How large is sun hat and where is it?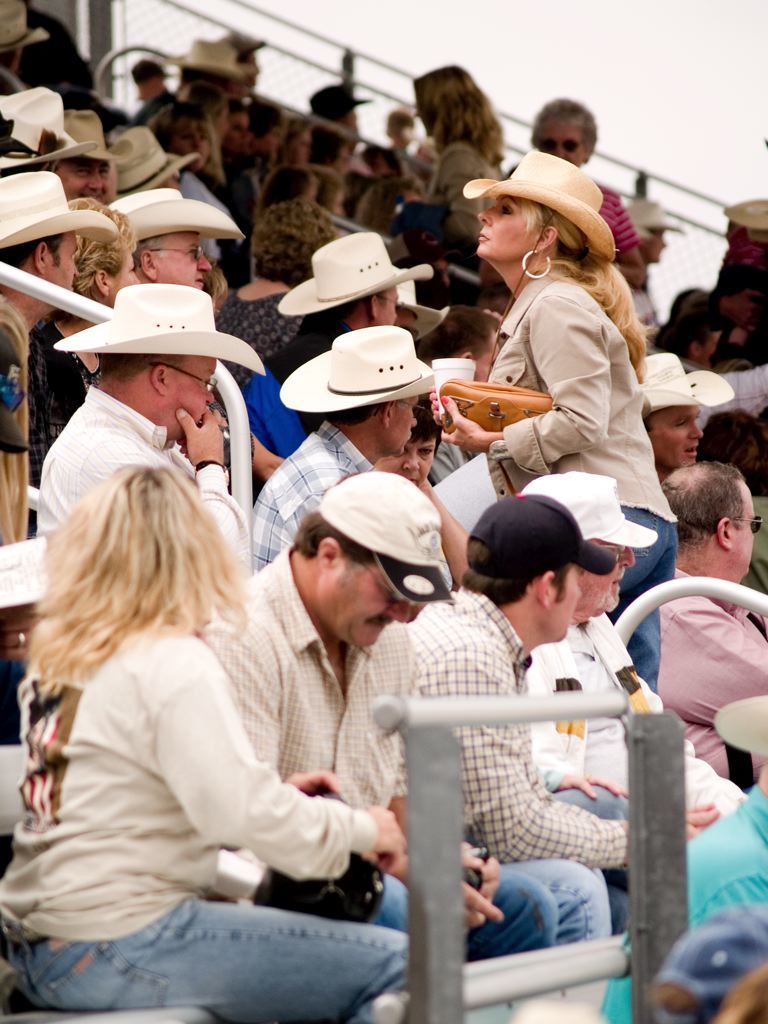
Bounding box: crop(457, 150, 629, 276).
